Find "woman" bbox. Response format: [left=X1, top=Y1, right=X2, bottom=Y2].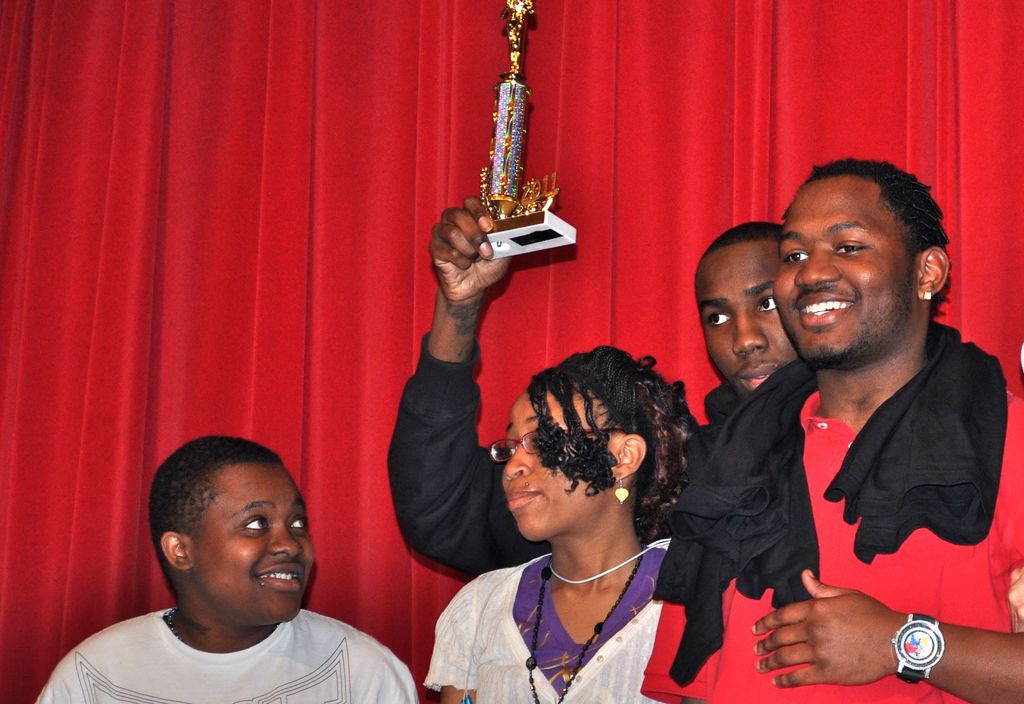
[left=423, top=311, right=719, bottom=703].
